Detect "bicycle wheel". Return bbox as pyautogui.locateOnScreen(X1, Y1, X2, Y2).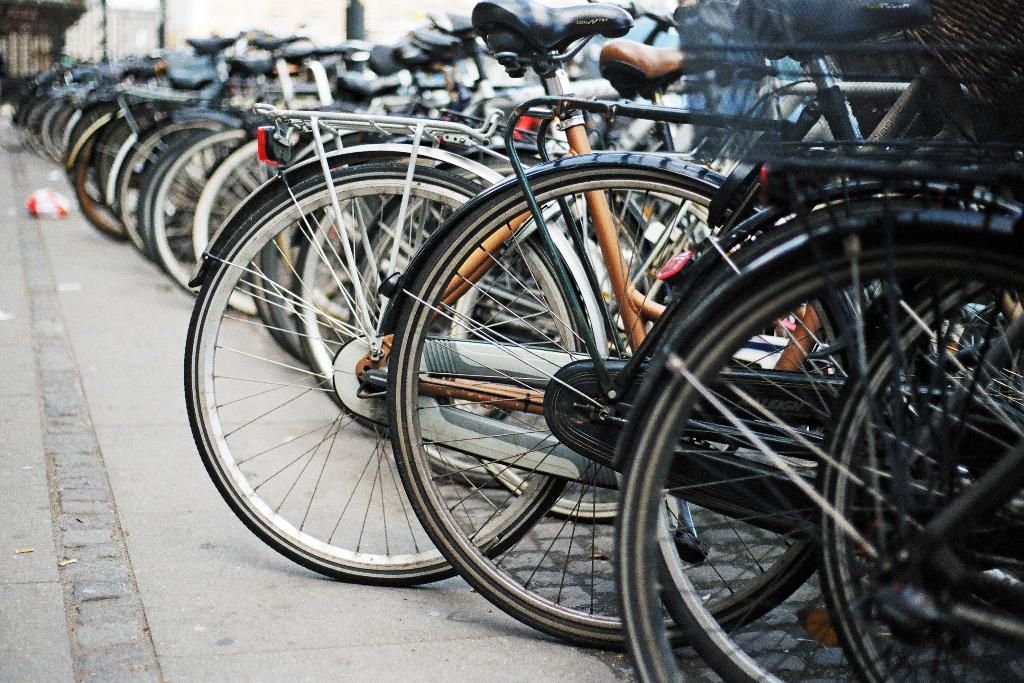
pyautogui.locateOnScreen(18, 83, 240, 259).
